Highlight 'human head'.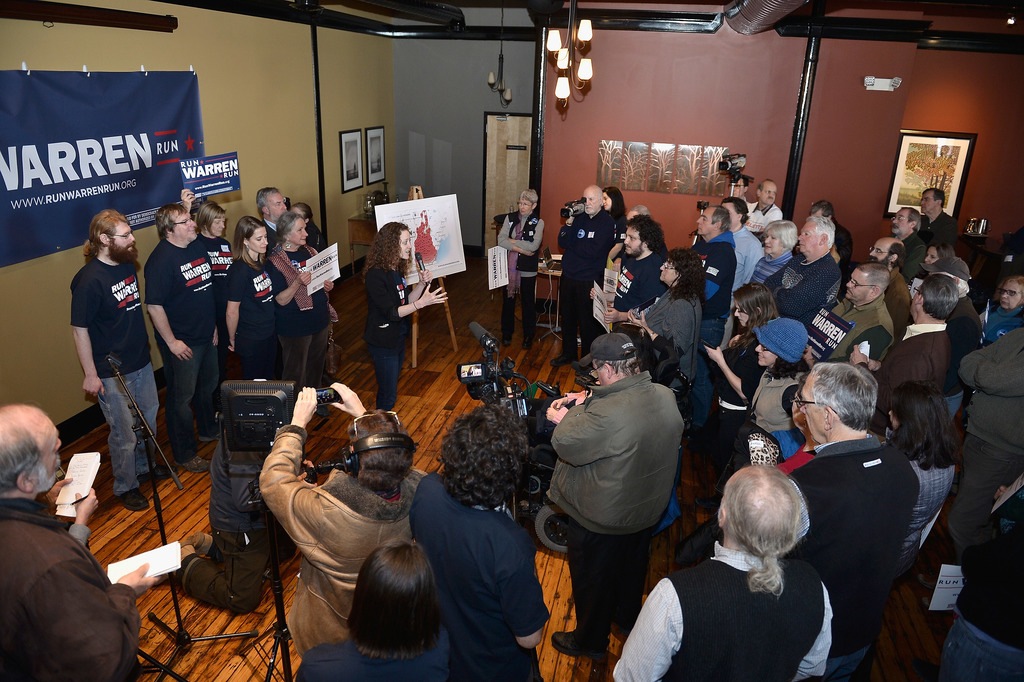
Highlighted region: bbox=(755, 319, 811, 368).
